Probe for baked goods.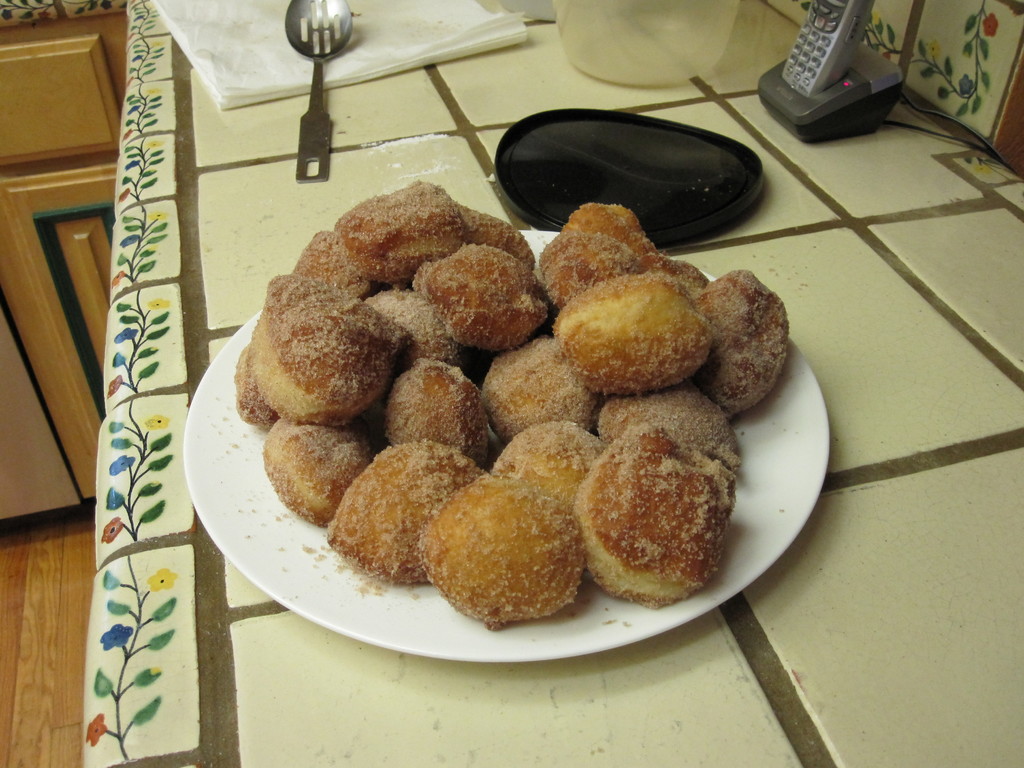
Probe result: x1=406 y1=456 x2=575 y2=630.
